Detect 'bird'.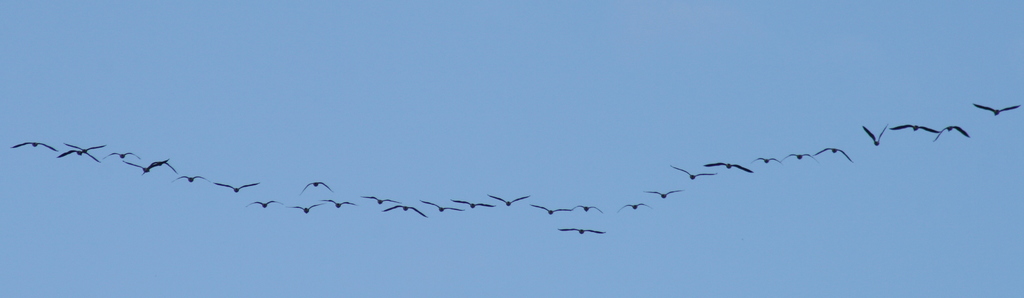
Detected at box=[67, 149, 102, 165].
